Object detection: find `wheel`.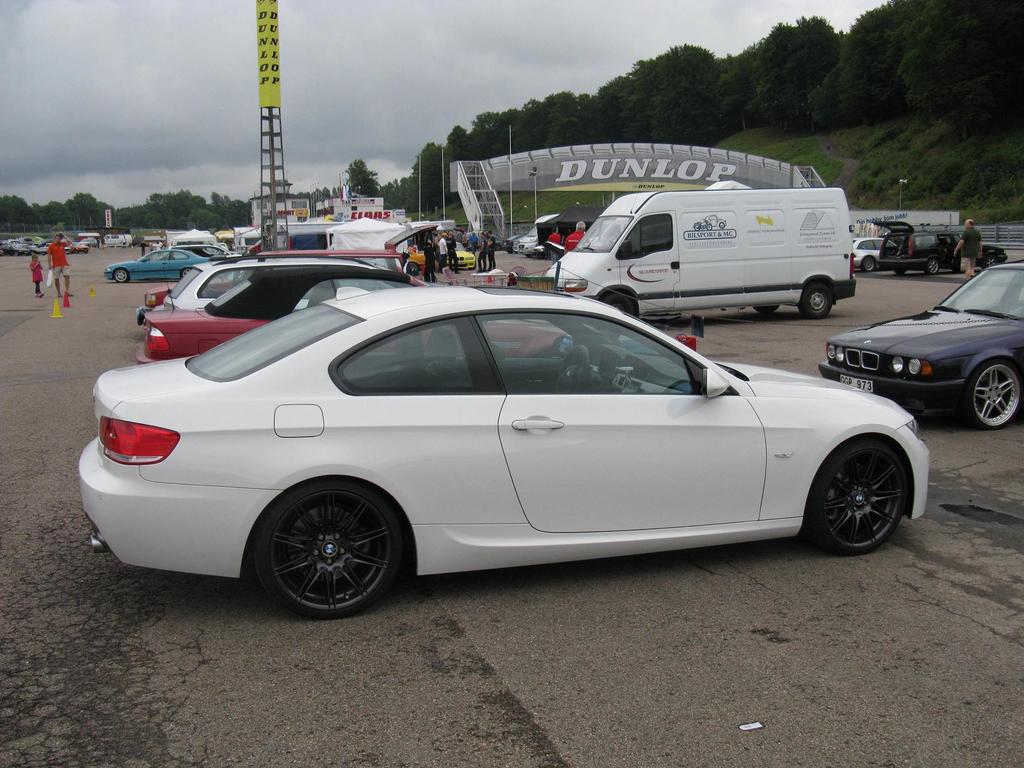
(927, 258, 936, 278).
